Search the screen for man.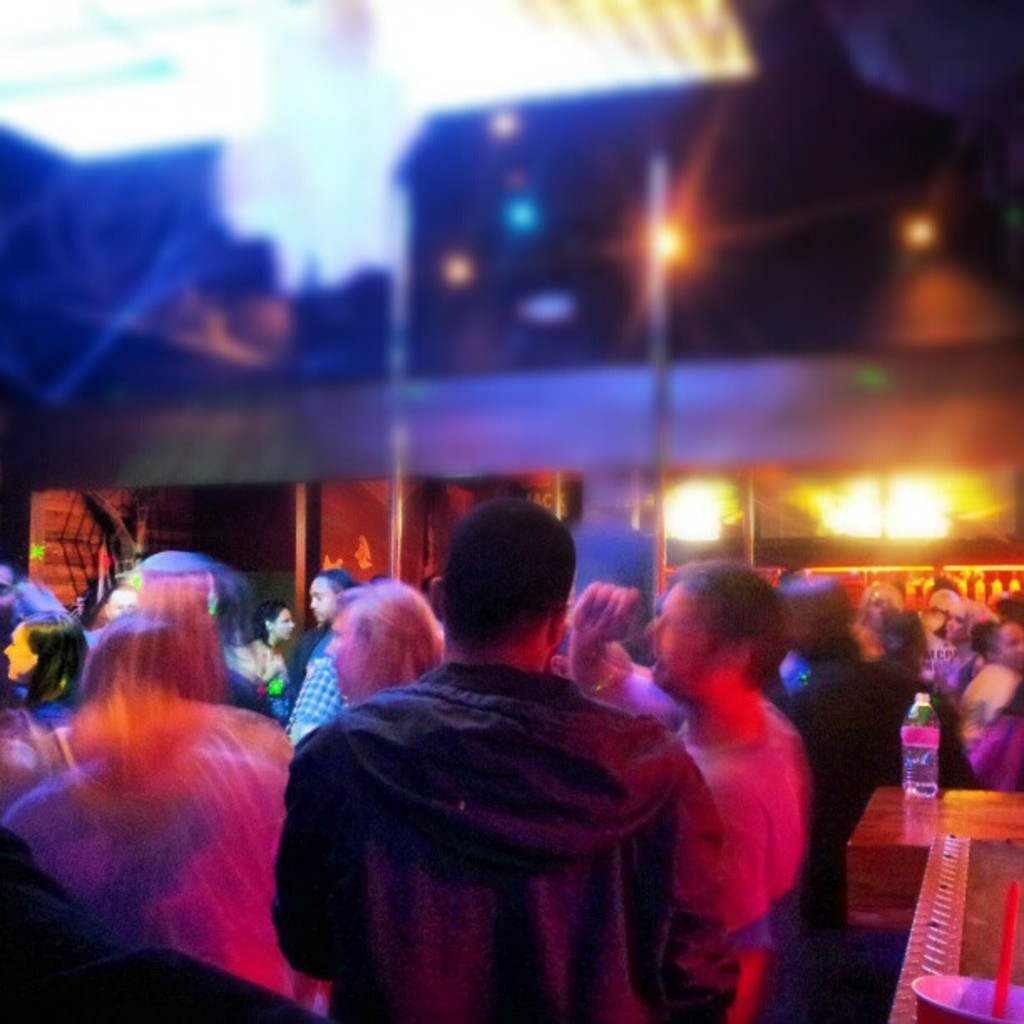
Found at x1=284, y1=564, x2=355, y2=716.
